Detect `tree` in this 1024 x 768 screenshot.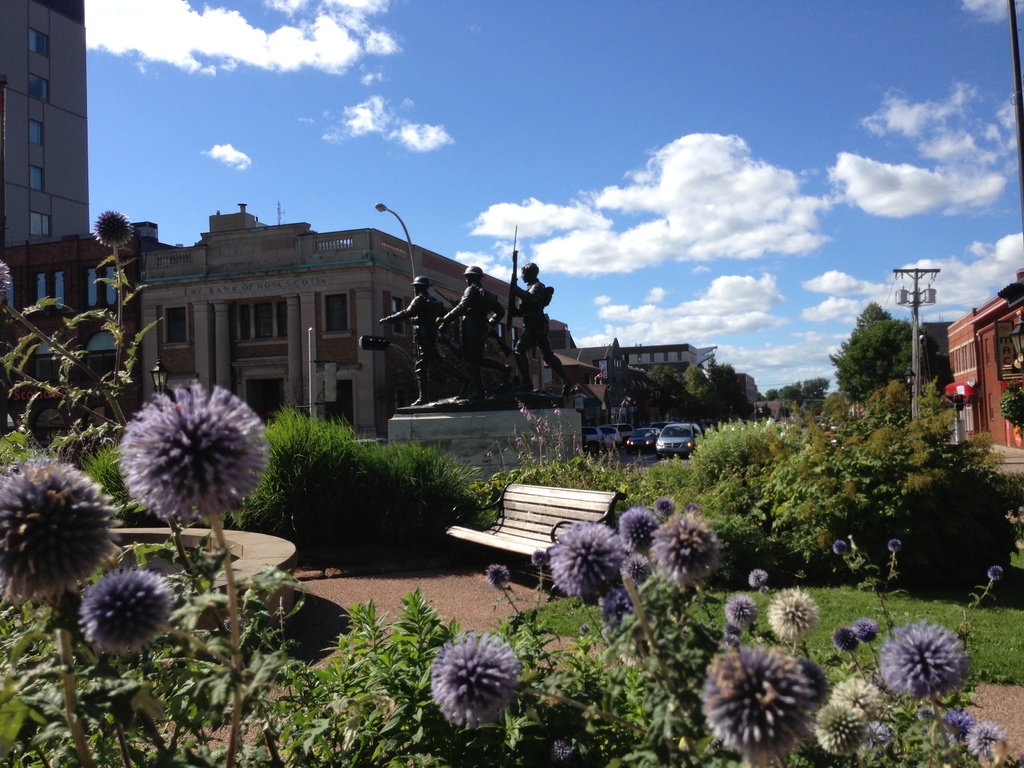
Detection: bbox=[698, 359, 736, 421].
